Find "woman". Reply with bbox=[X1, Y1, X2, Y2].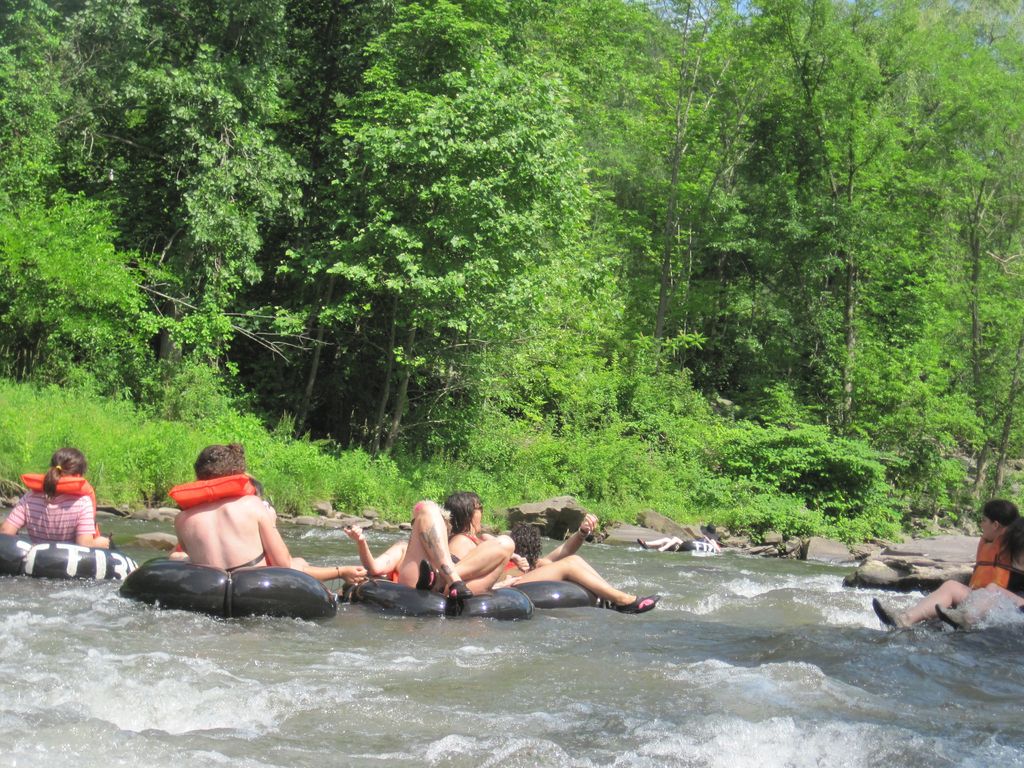
bbox=[871, 497, 1023, 630].
